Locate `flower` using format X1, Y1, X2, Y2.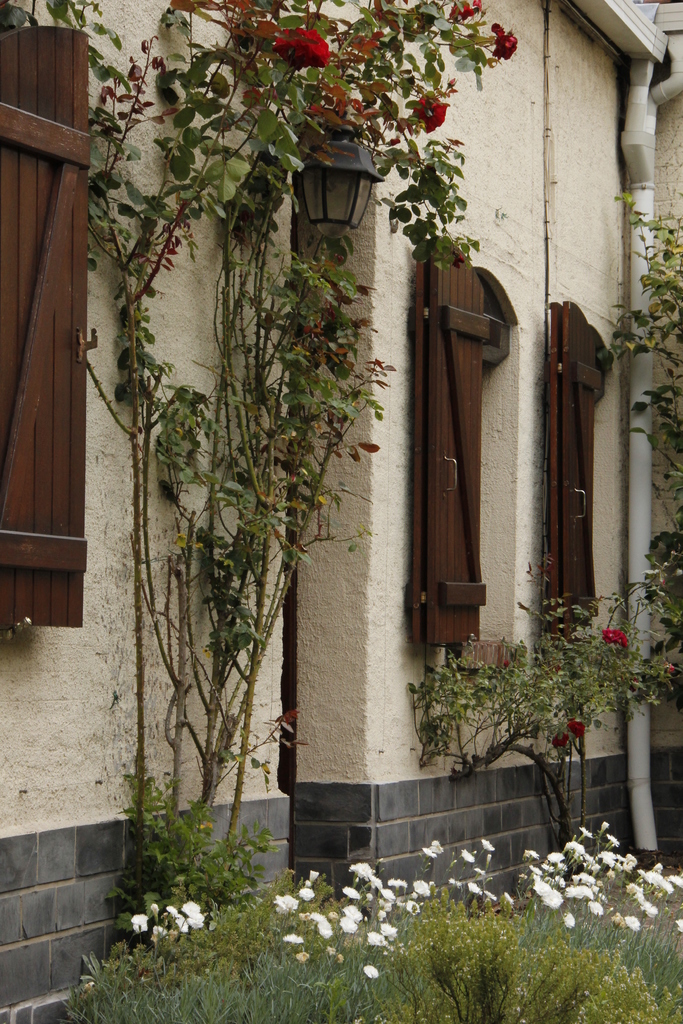
408, 902, 418, 915.
